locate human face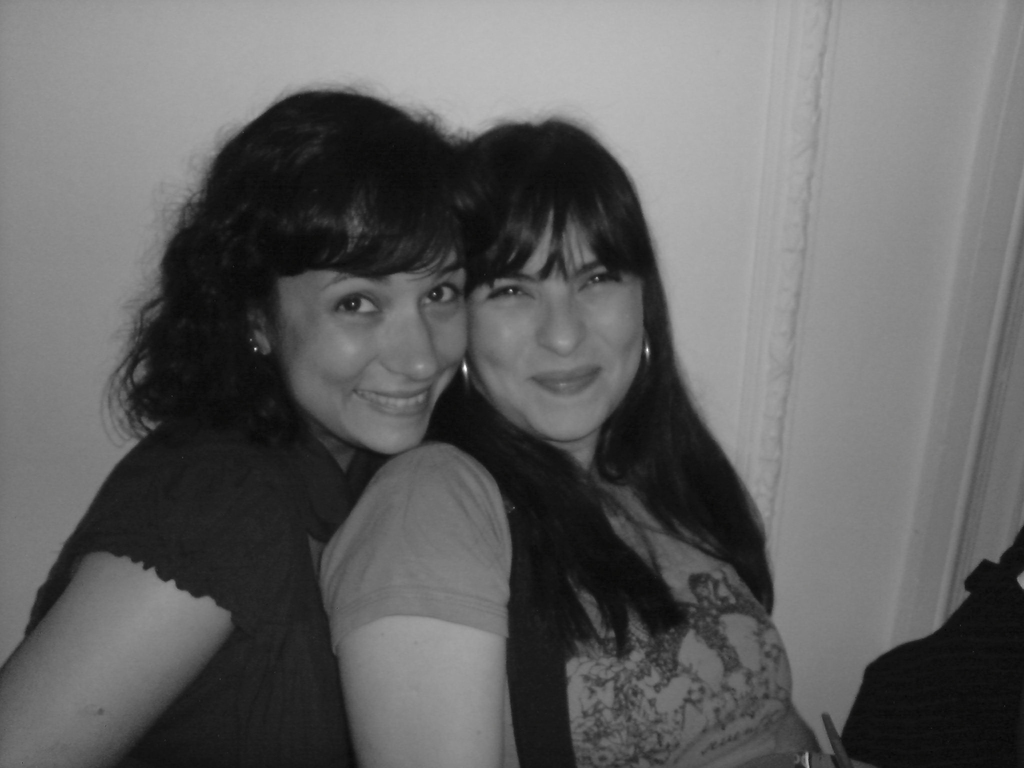
pyautogui.locateOnScreen(272, 213, 463, 458)
